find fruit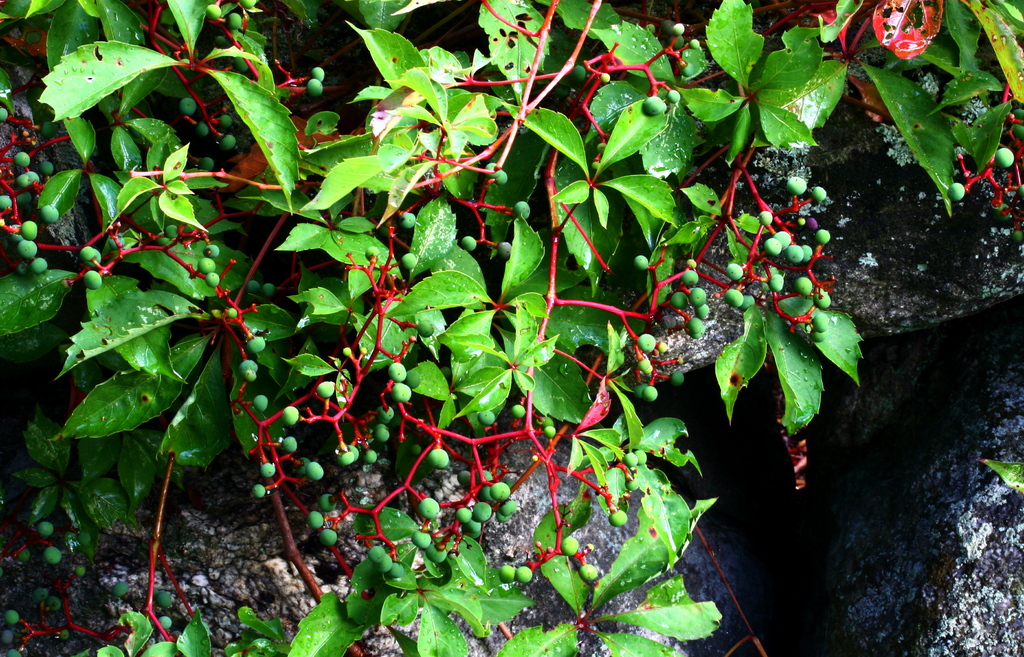
left=80, top=247, right=97, bottom=261
